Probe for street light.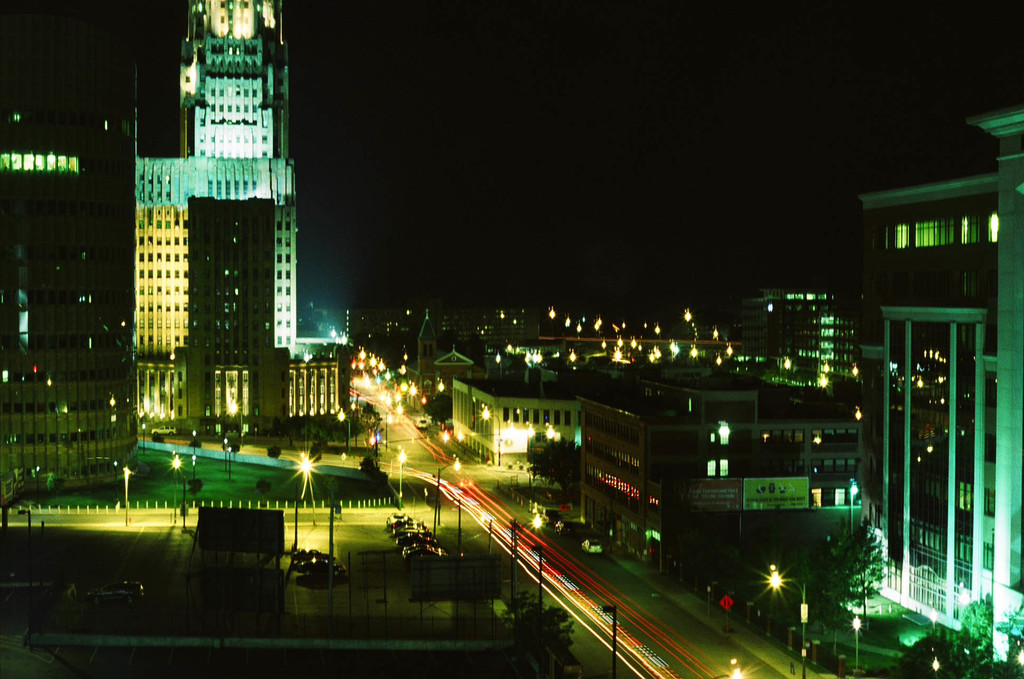
Probe result: Rect(168, 456, 181, 522).
